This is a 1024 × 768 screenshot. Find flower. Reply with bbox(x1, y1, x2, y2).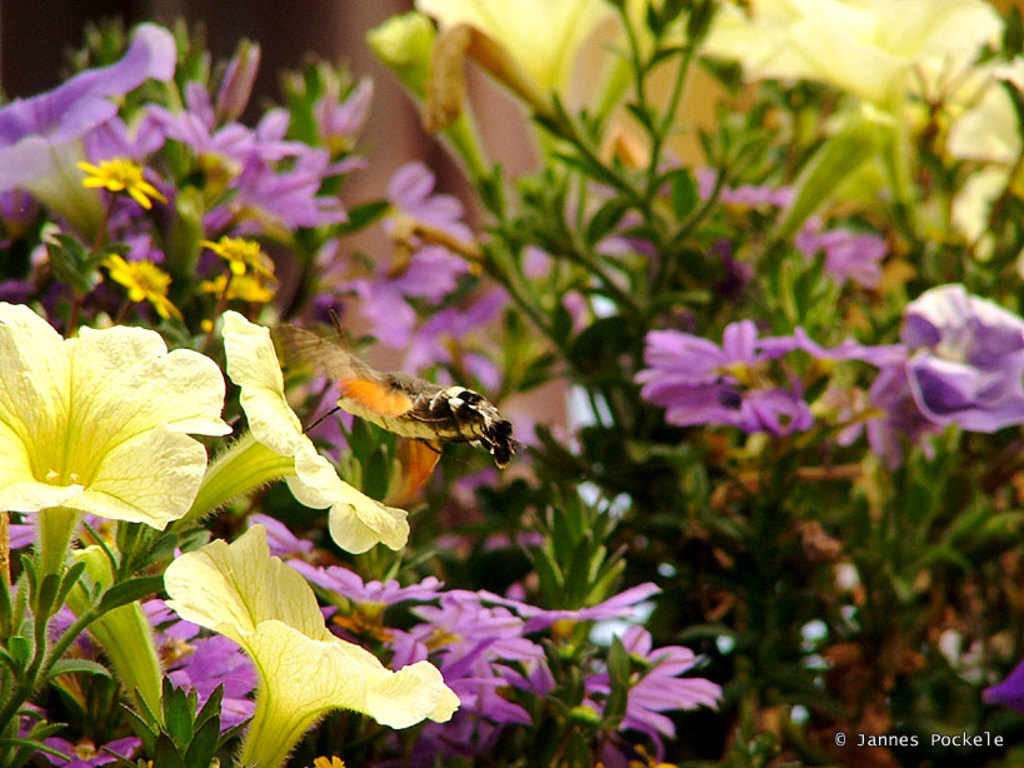
bbox(634, 319, 815, 444).
